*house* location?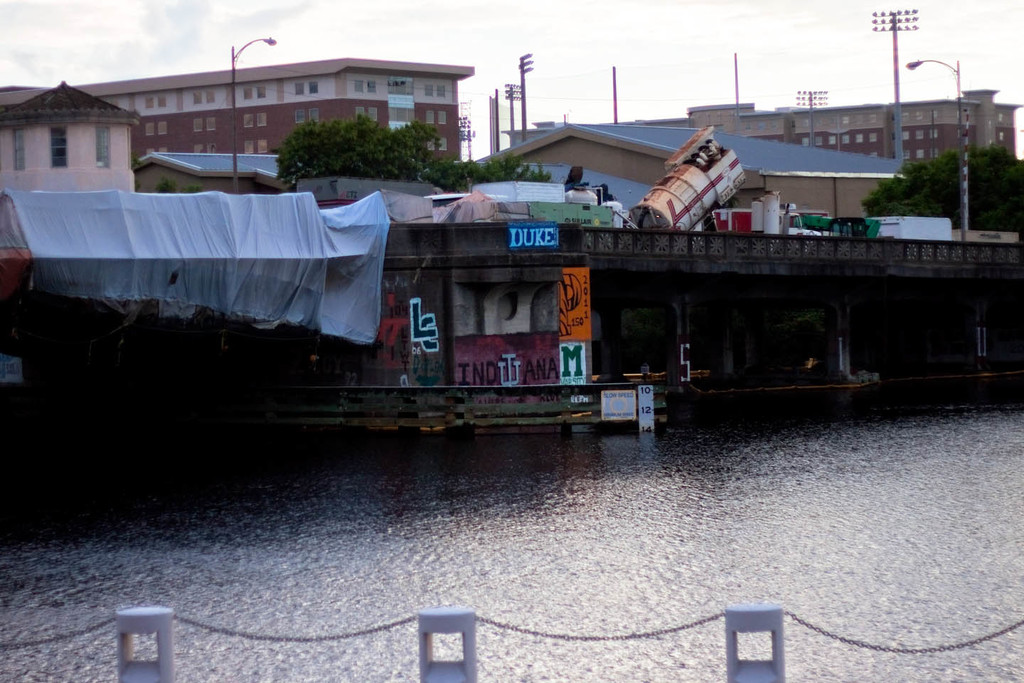
x1=0, y1=211, x2=1020, y2=414
